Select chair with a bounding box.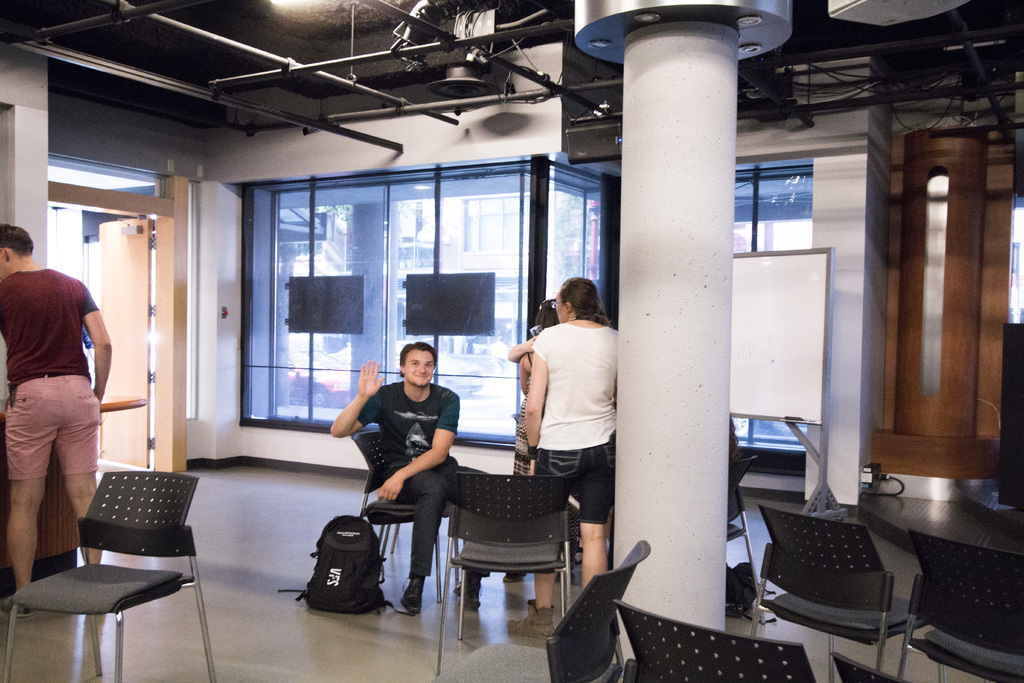
box=[721, 454, 766, 617].
